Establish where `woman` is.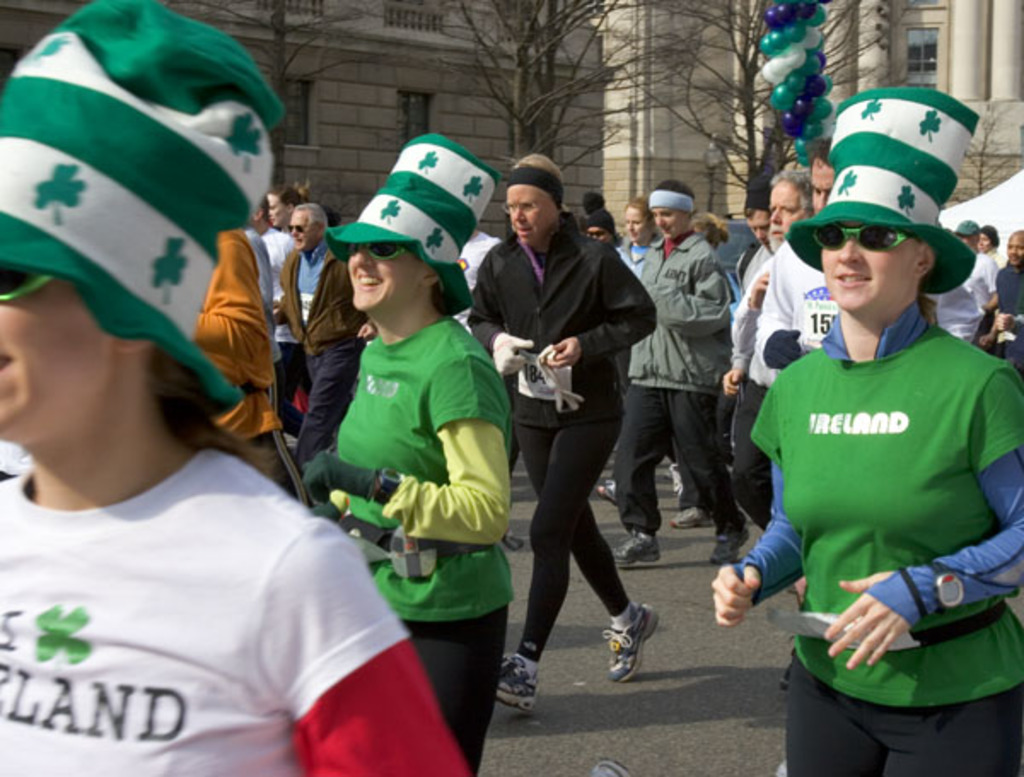
Established at bbox(299, 135, 510, 775).
